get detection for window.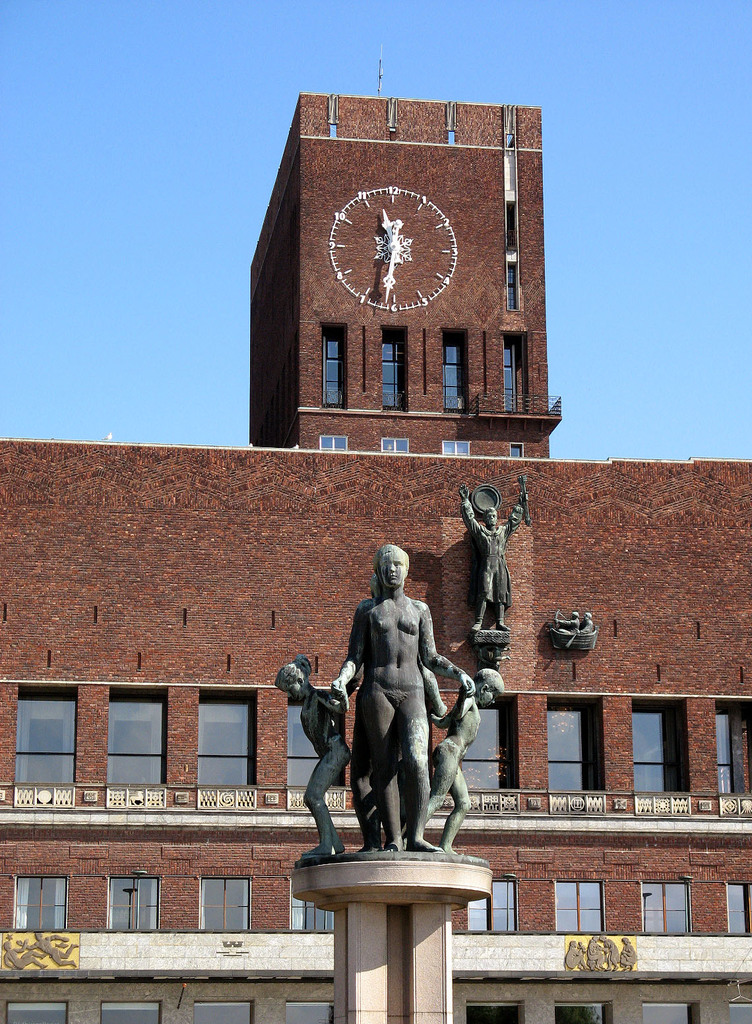
Detection: [101, 997, 162, 1023].
